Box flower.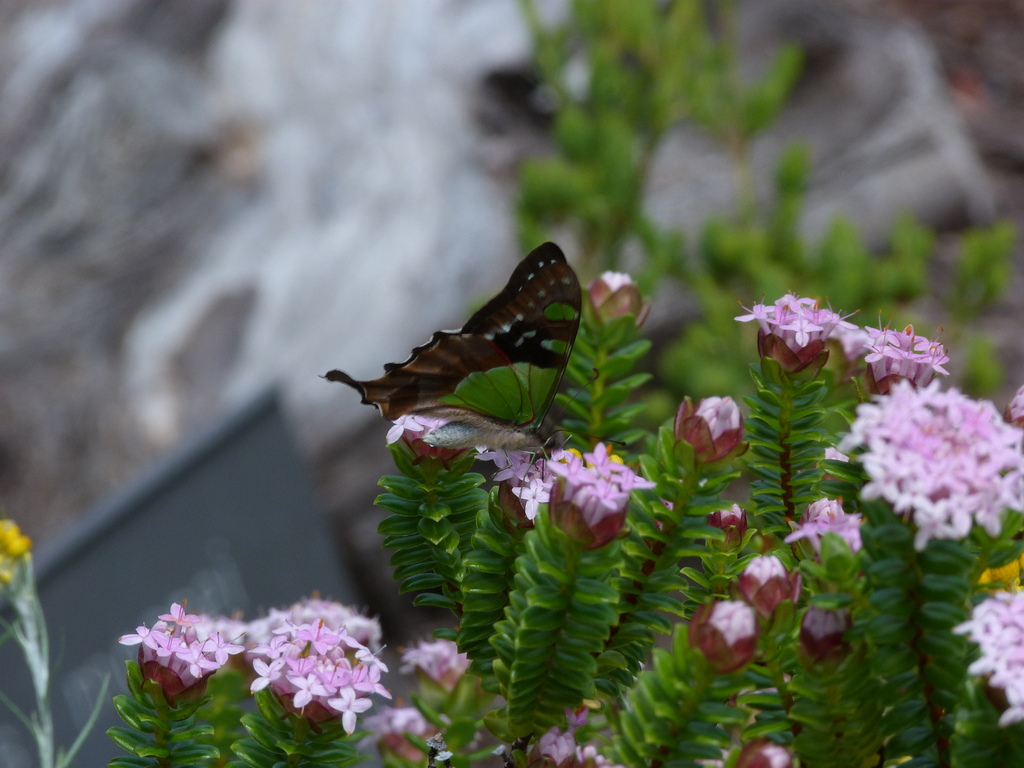
locate(539, 442, 644, 546).
